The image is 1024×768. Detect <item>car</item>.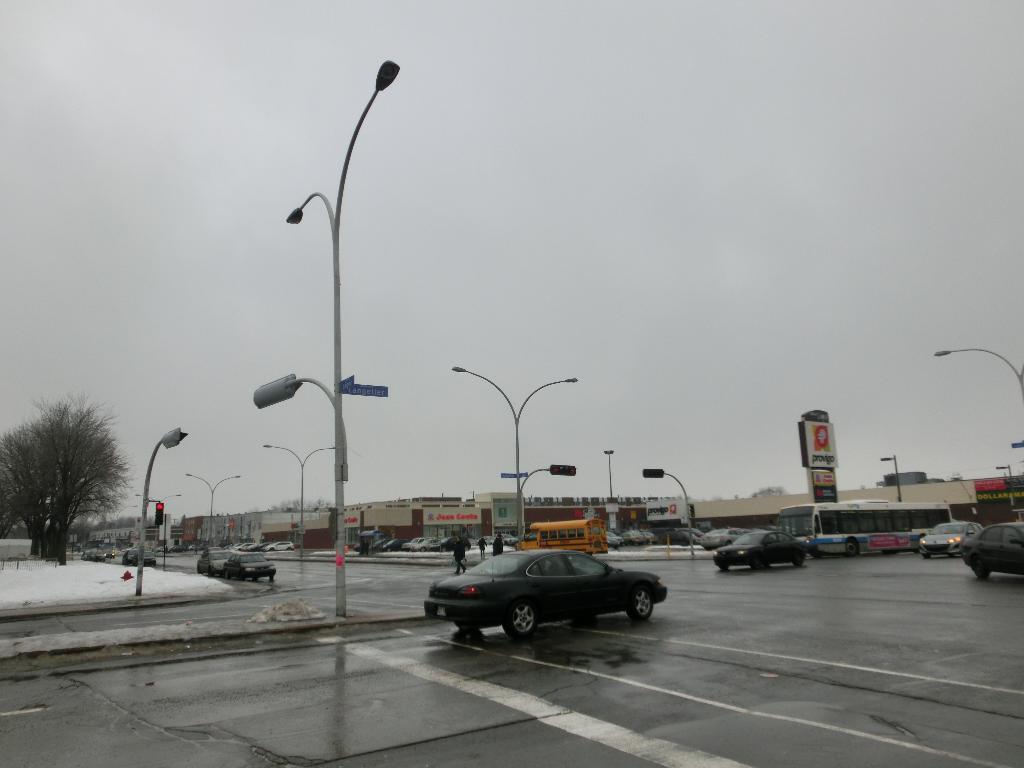
Detection: 963,522,1023,580.
